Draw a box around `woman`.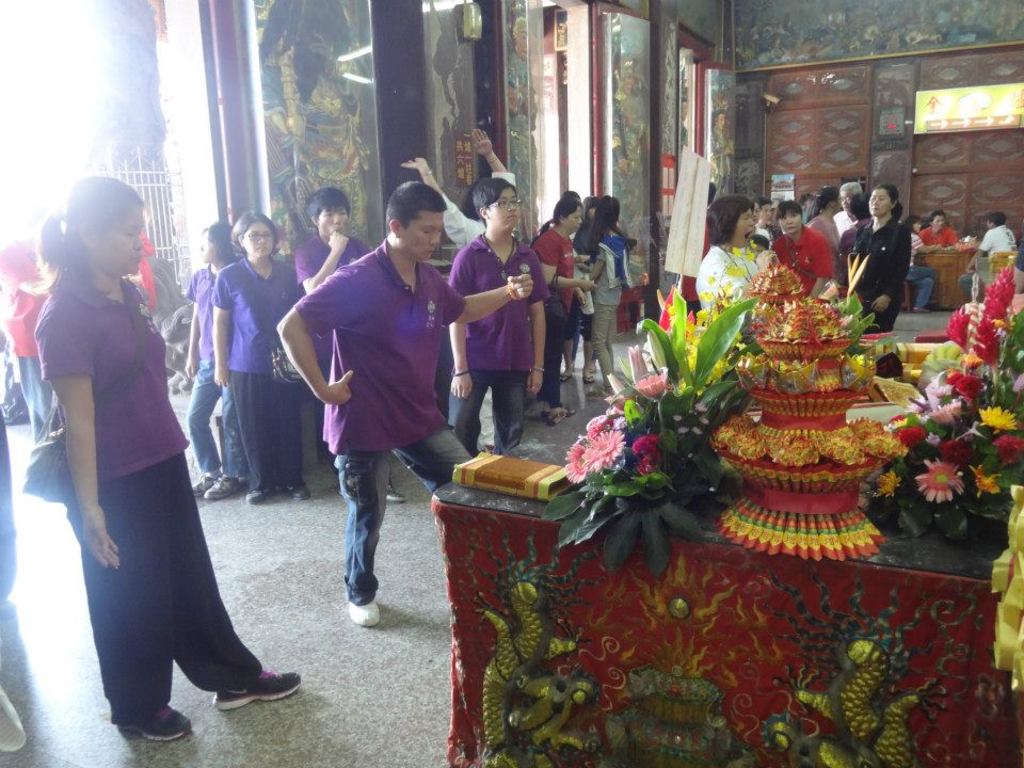
crop(693, 198, 774, 317).
